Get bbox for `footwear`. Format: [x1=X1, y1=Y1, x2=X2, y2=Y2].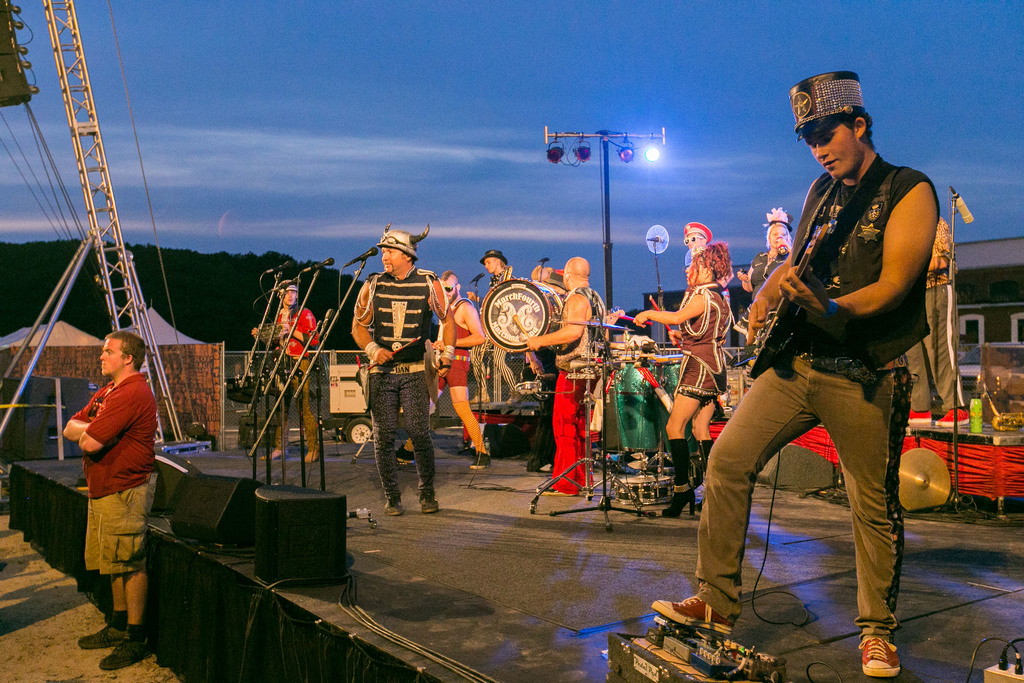
[x1=855, y1=635, x2=900, y2=679].
